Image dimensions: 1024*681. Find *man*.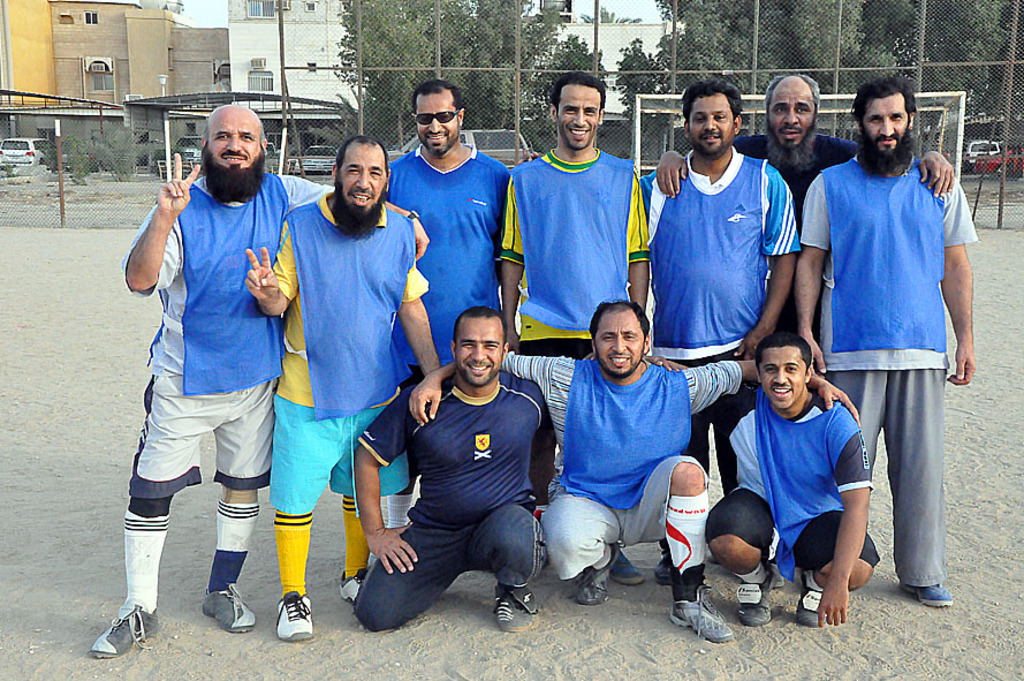
[left=379, top=71, right=516, bottom=534].
